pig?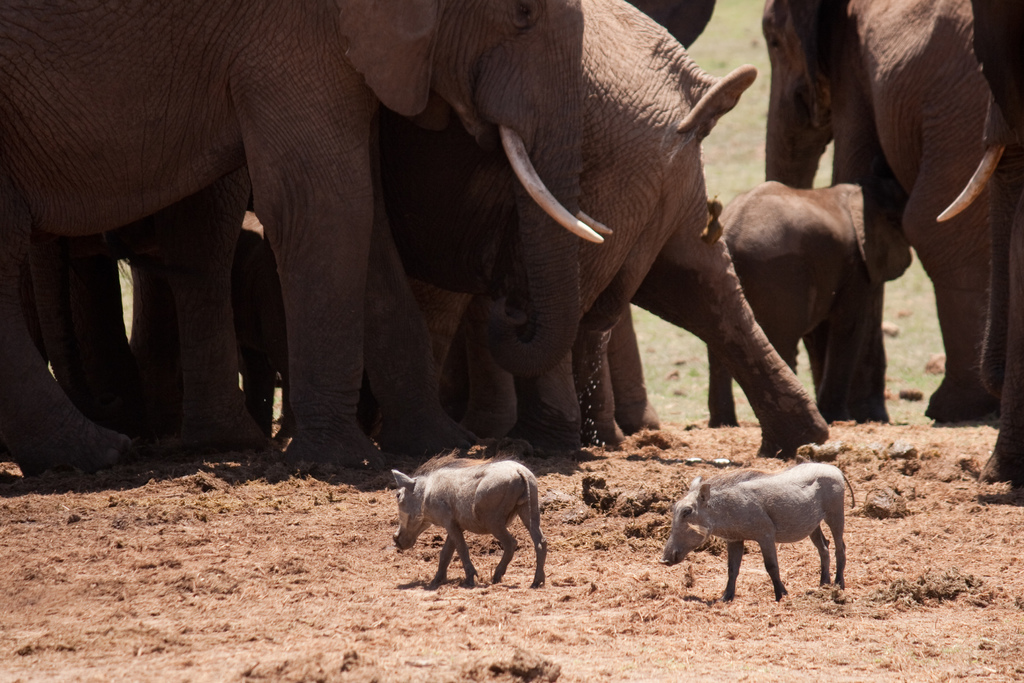
x1=390, y1=449, x2=548, y2=587
